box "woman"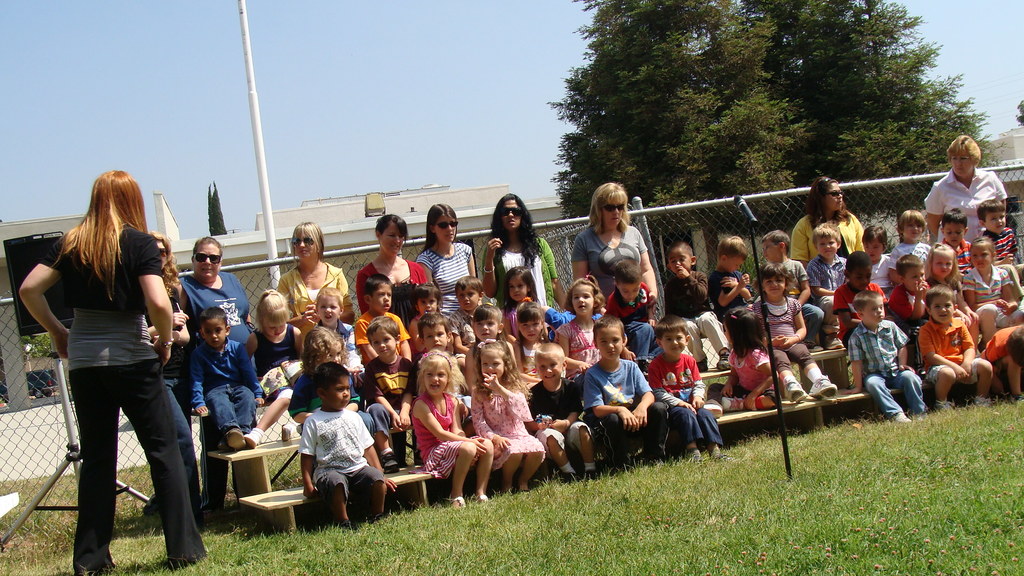
[left=355, top=201, right=428, bottom=307]
